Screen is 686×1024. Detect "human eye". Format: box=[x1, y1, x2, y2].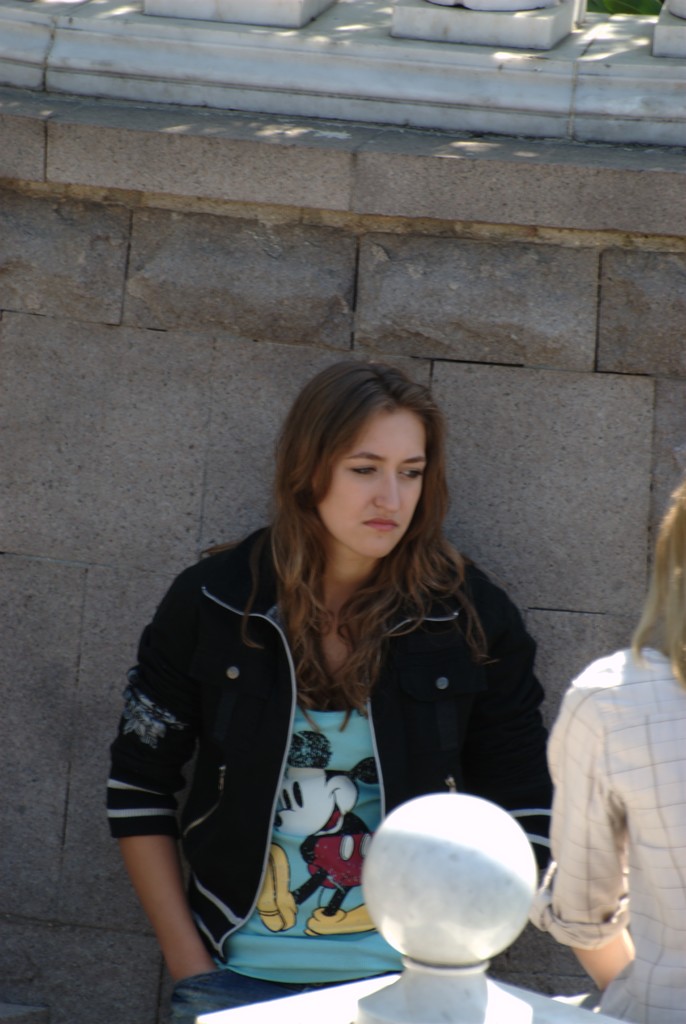
box=[397, 462, 423, 487].
